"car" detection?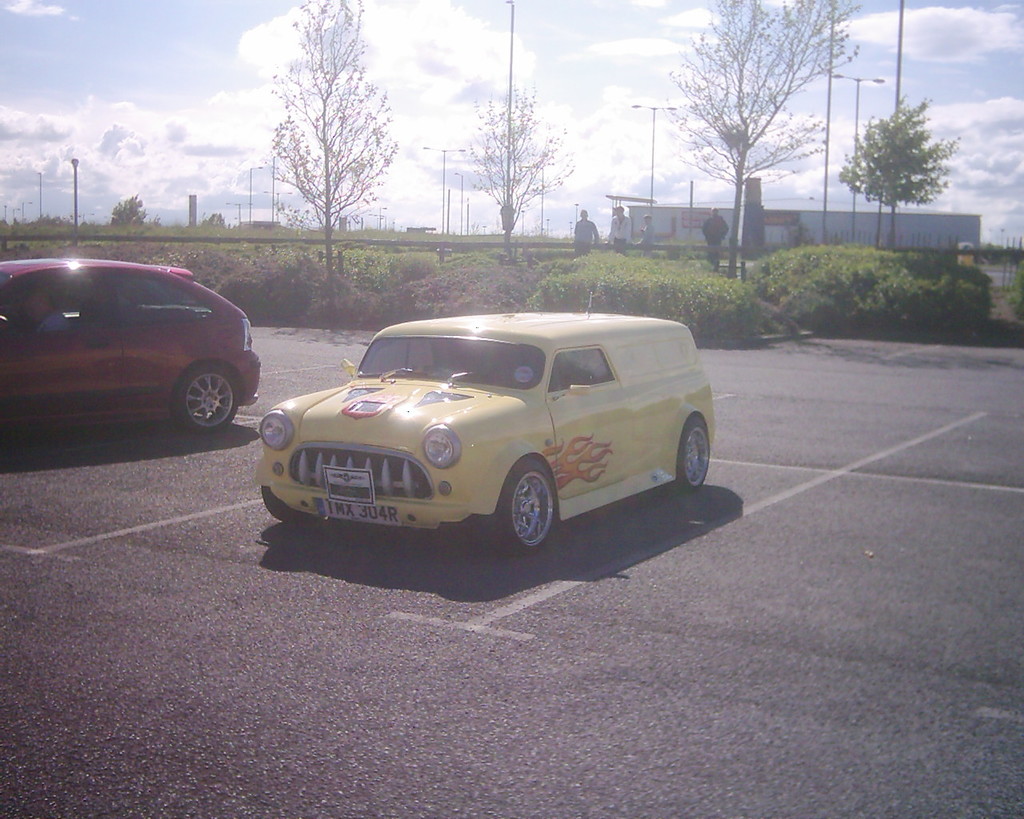
[0,259,267,437]
